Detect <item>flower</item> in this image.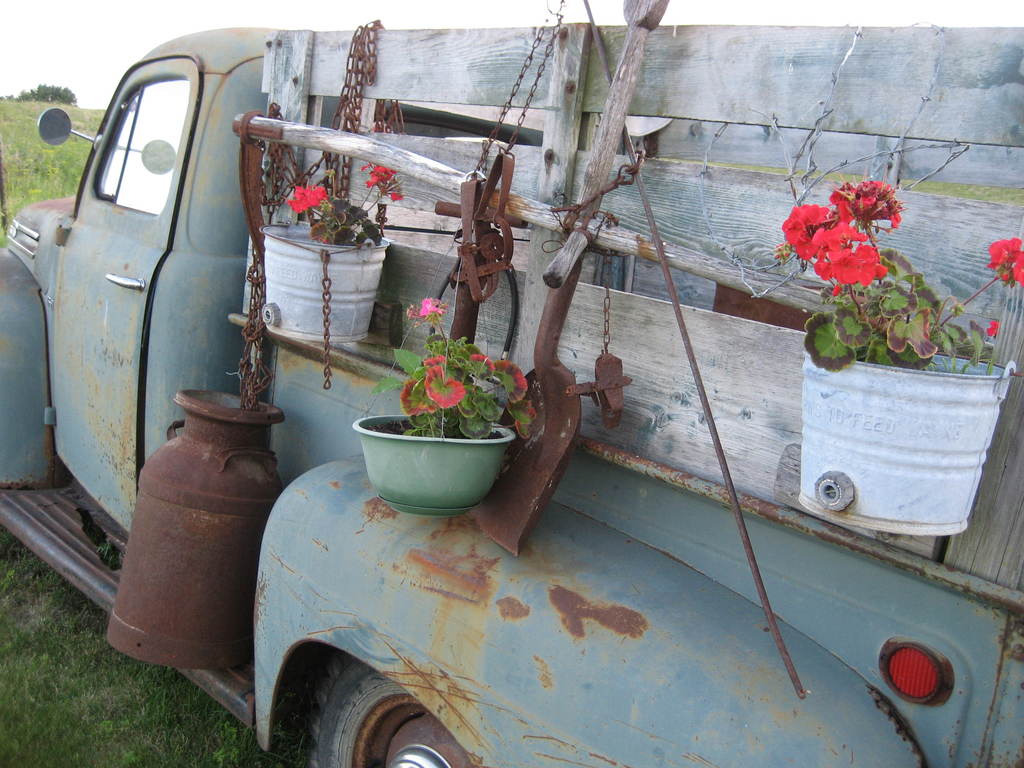
Detection: box=[986, 317, 999, 334].
